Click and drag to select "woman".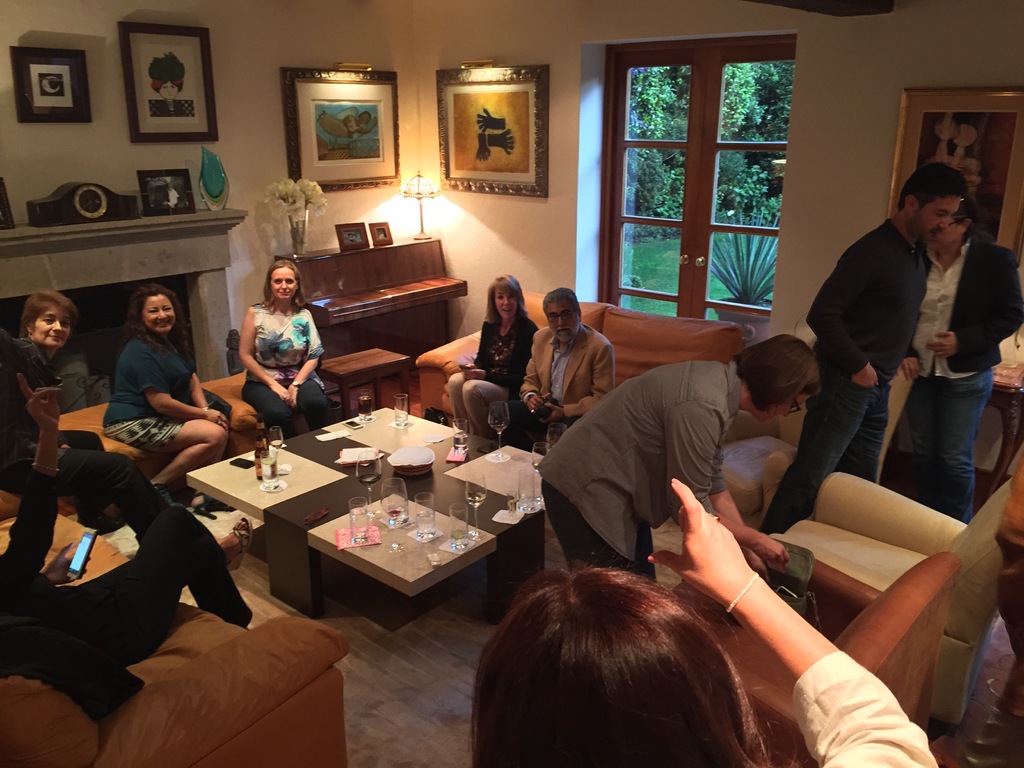
Selection: box=[899, 195, 1022, 524].
